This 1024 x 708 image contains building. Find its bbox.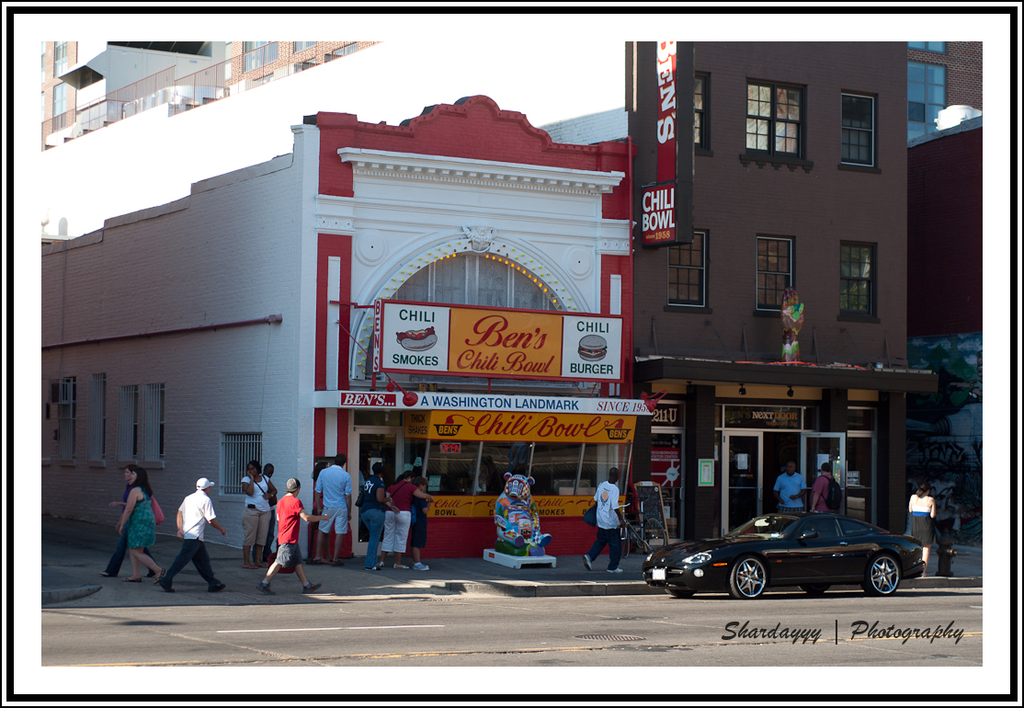
box=[43, 41, 983, 544].
